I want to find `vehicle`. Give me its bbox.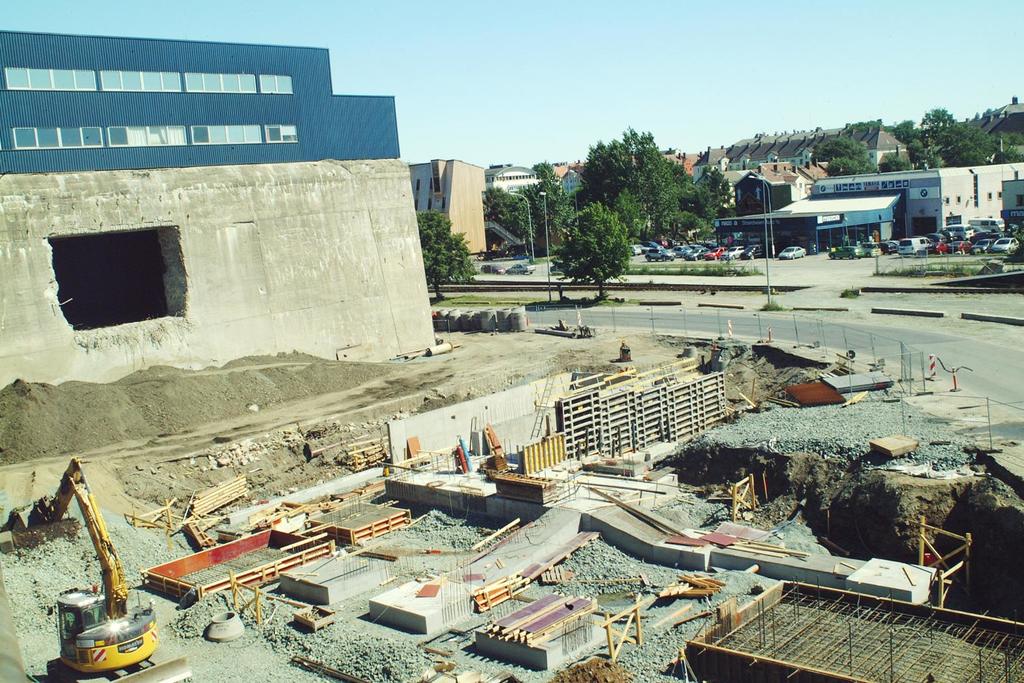
{"left": 508, "top": 261, "right": 539, "bottom": 275}.
